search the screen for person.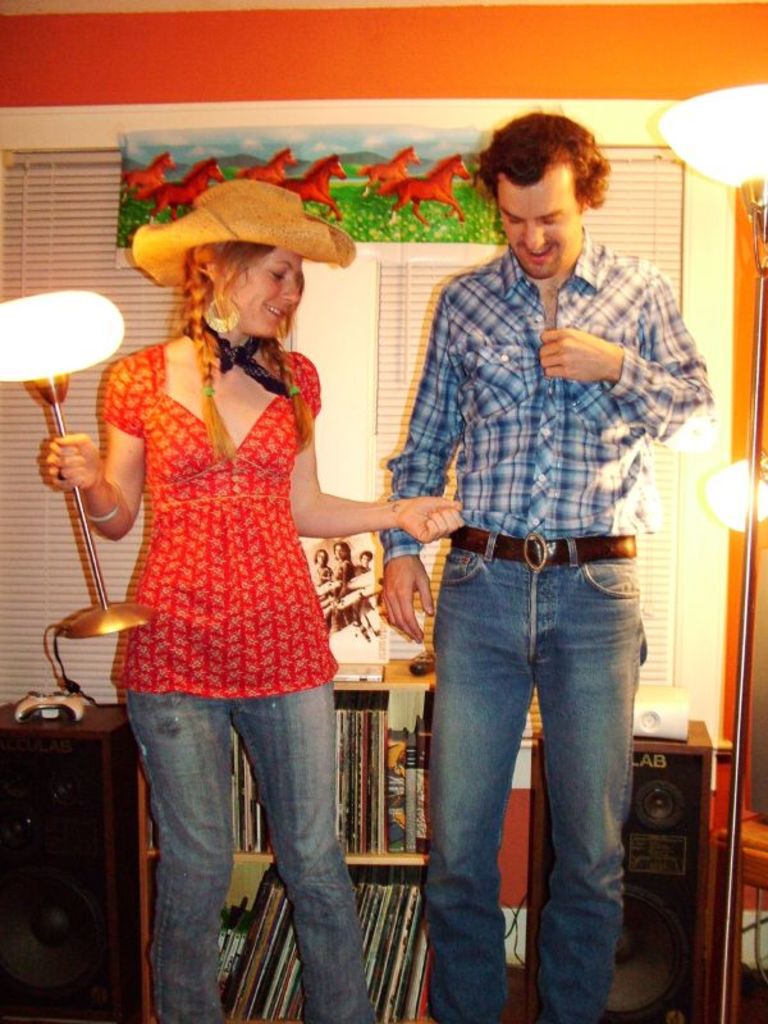
Found at select_region(335, 538, 349, 585).
